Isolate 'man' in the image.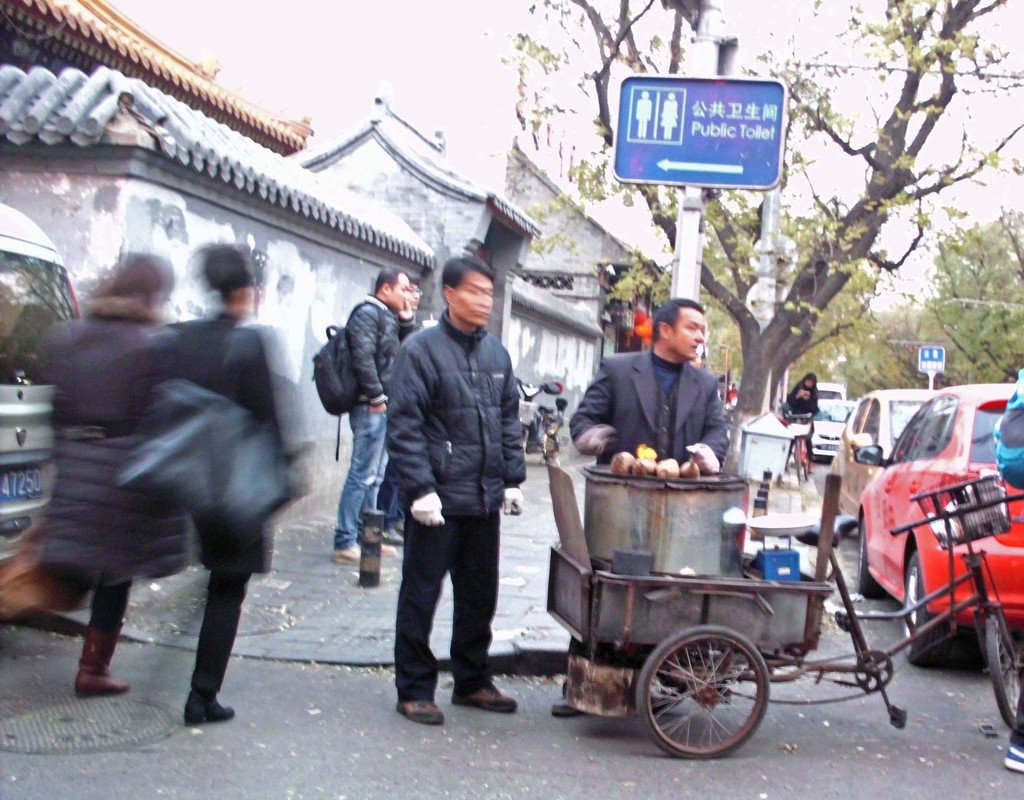
Isolated region: 338 261 411 563.
